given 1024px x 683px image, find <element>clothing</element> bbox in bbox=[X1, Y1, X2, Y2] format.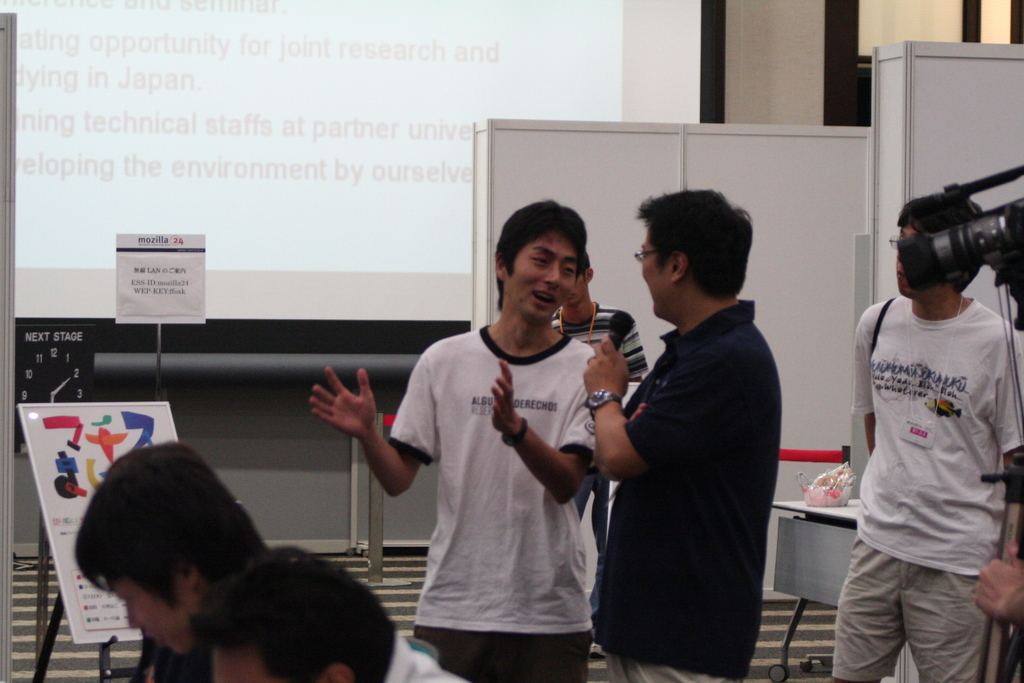
bbox=[837, 243, 1011, 653].
